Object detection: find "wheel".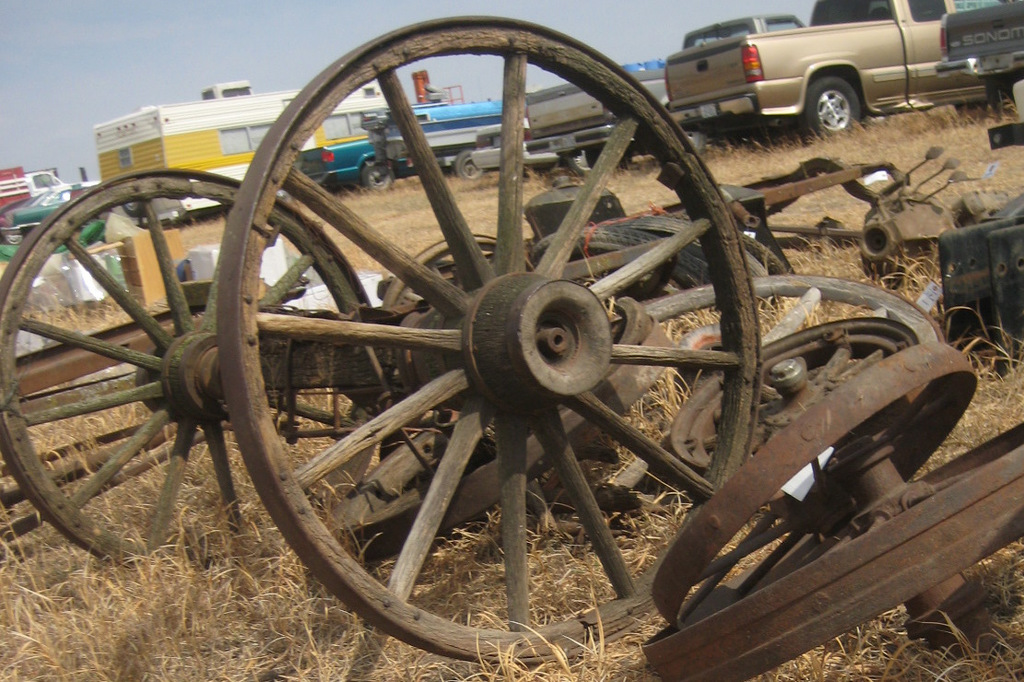
[665,311,949,498].
